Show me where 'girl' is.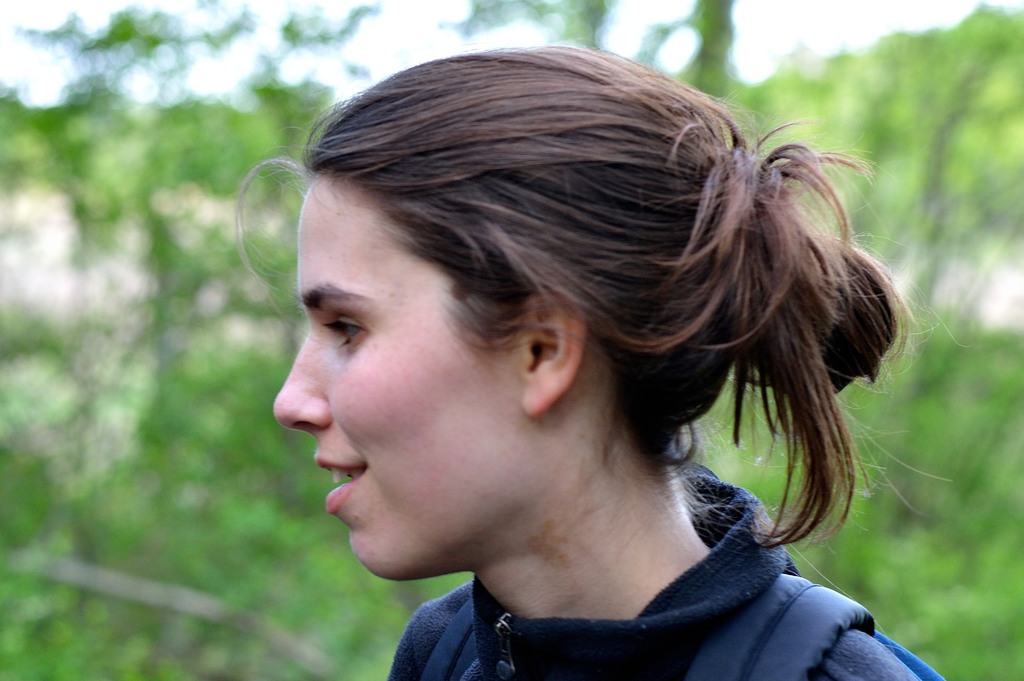
'girl' is at region(233, 49, 945, 679).
